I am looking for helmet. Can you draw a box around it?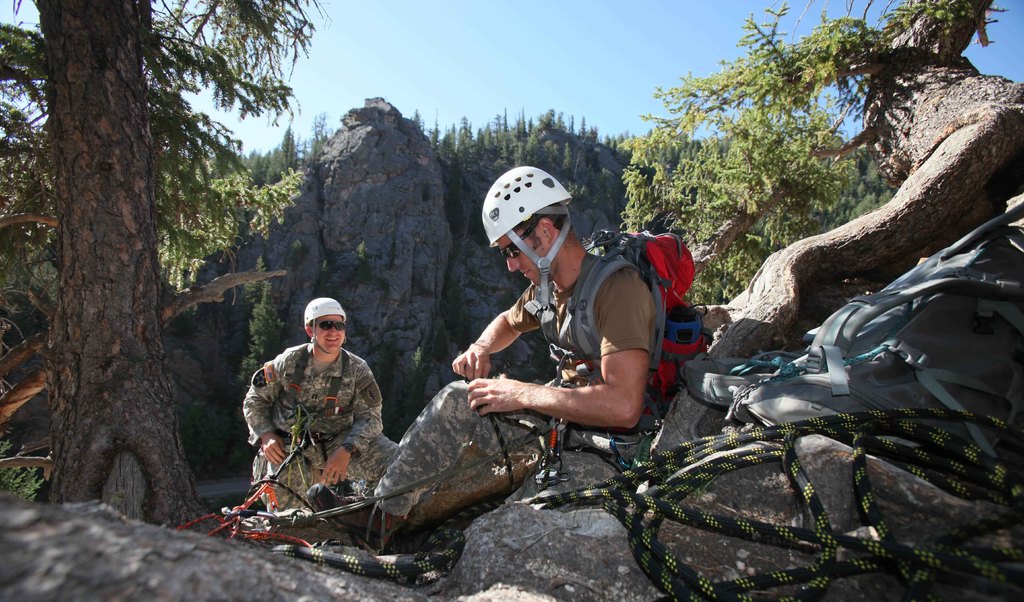
Sure, the bounding box is 481/163/580/282.
